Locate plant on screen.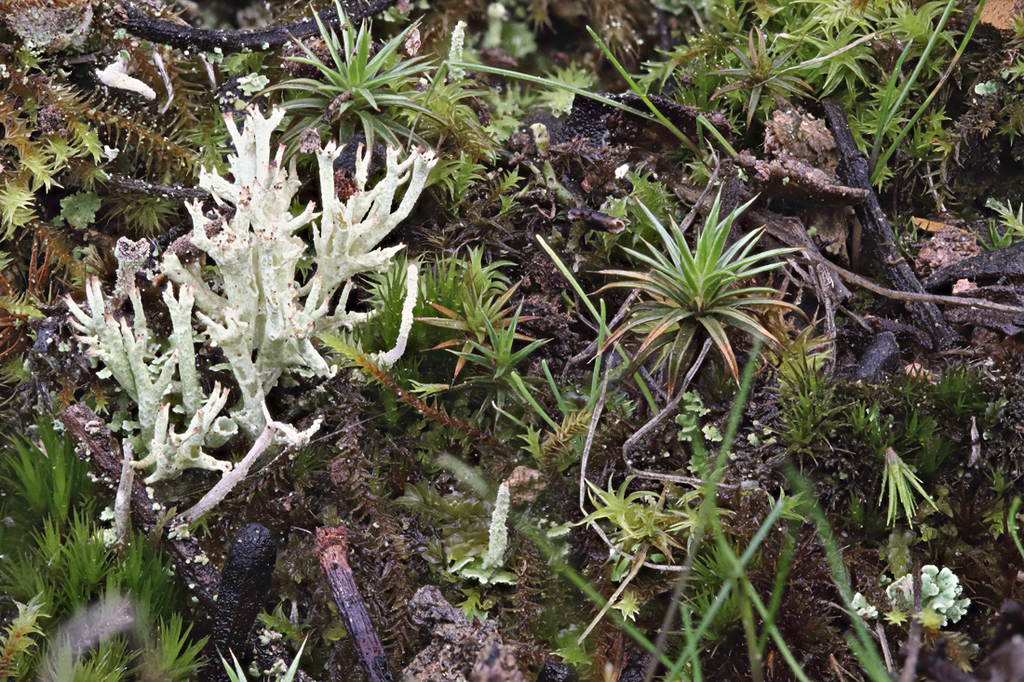
On screen at locate(847, 401, 873, 443).
